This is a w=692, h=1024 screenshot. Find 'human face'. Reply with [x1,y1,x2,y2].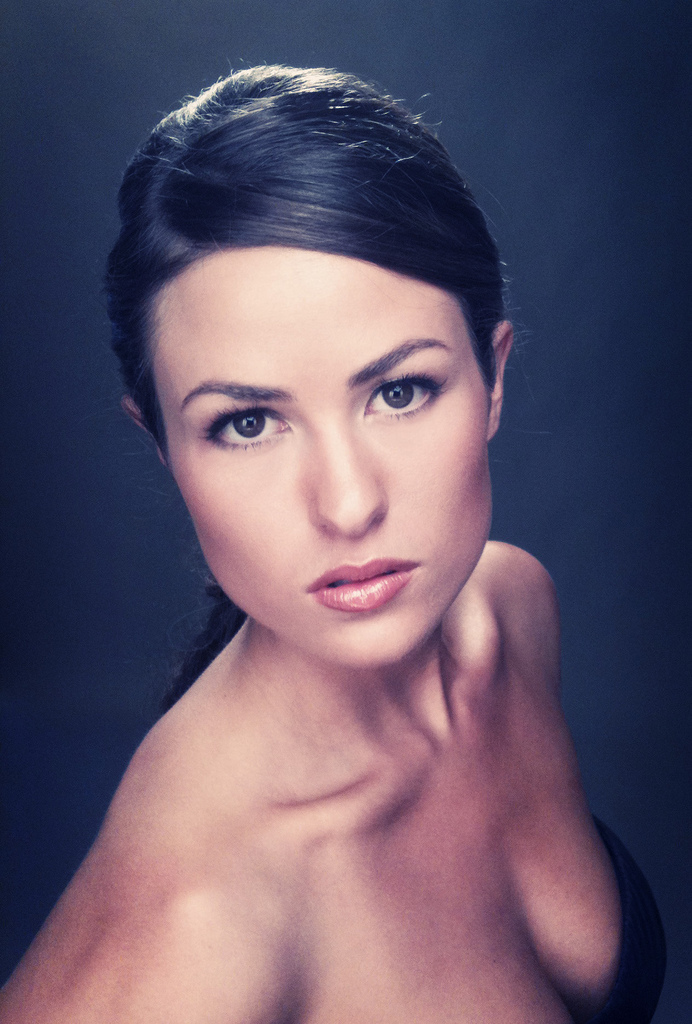
[149,247,498,671].
